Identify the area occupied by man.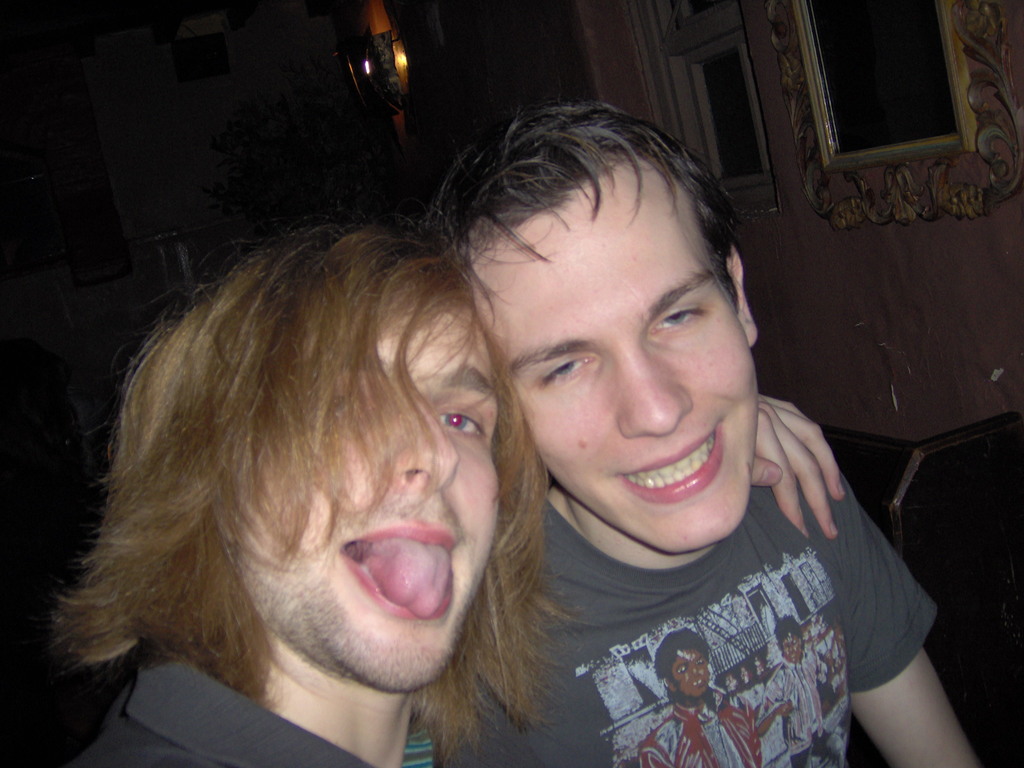
Area: pyautogui.locateOnScreen(645, 635, 763, 767).
